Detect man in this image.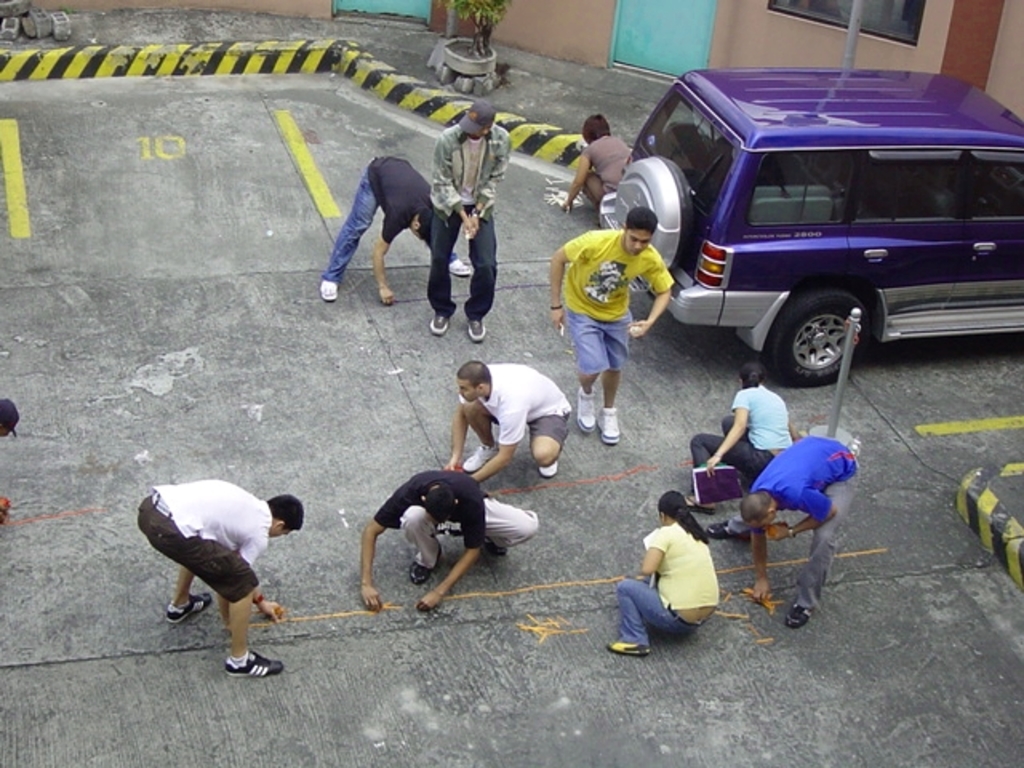
Detection: locate(317, 157, 475, 302).
